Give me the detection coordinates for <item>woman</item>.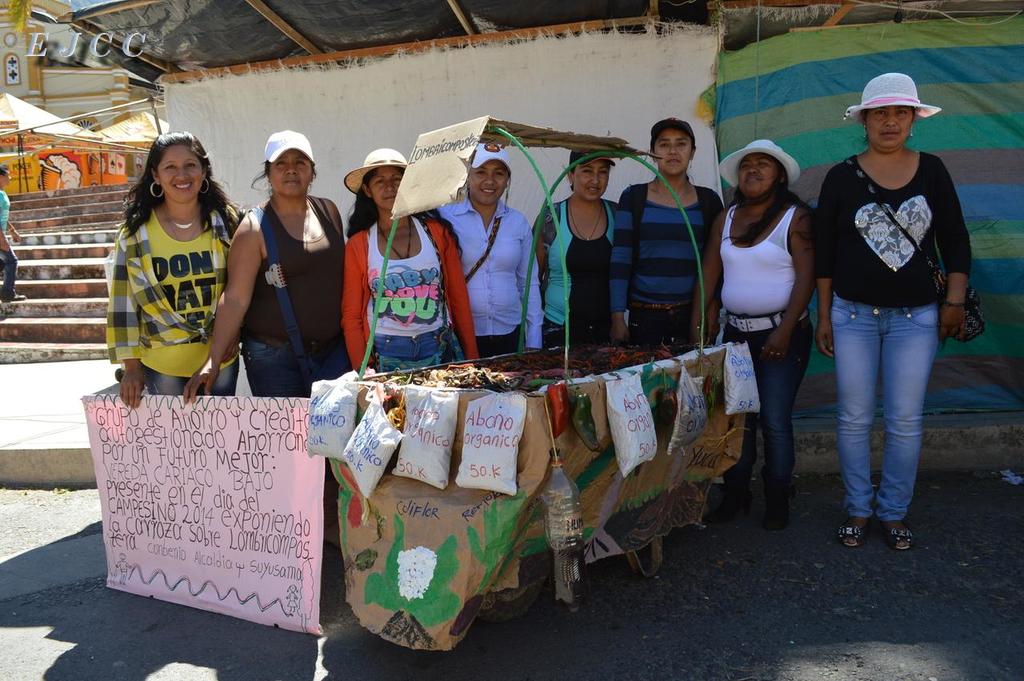
bbox=(334, 146, 489, 383).
